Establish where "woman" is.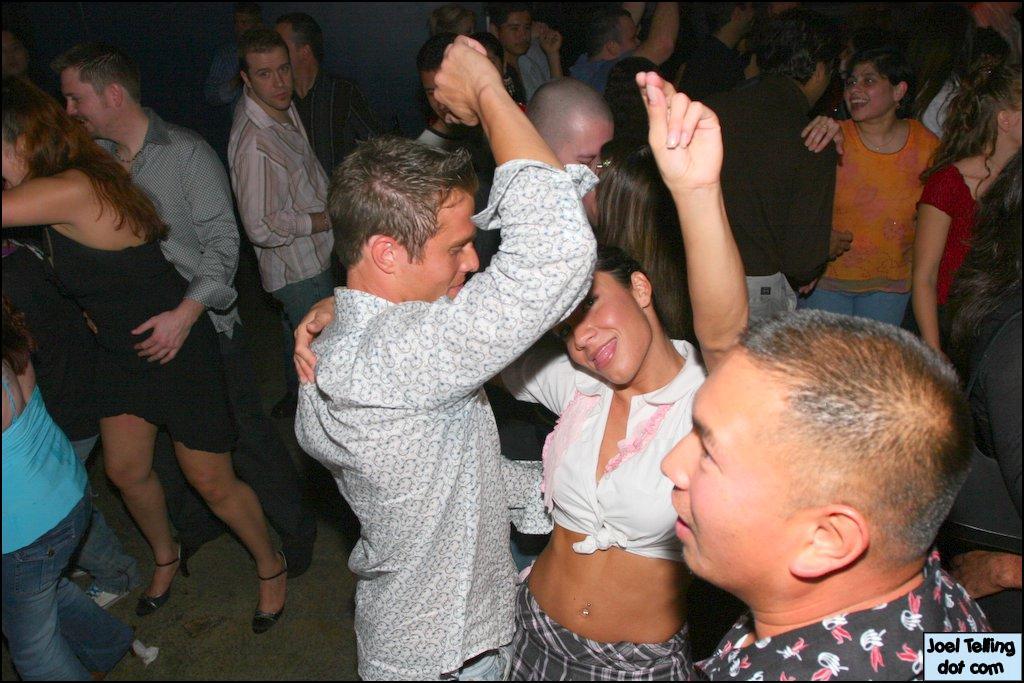
Established at (x1=884, y1=56, x2=1023, y2=376).
